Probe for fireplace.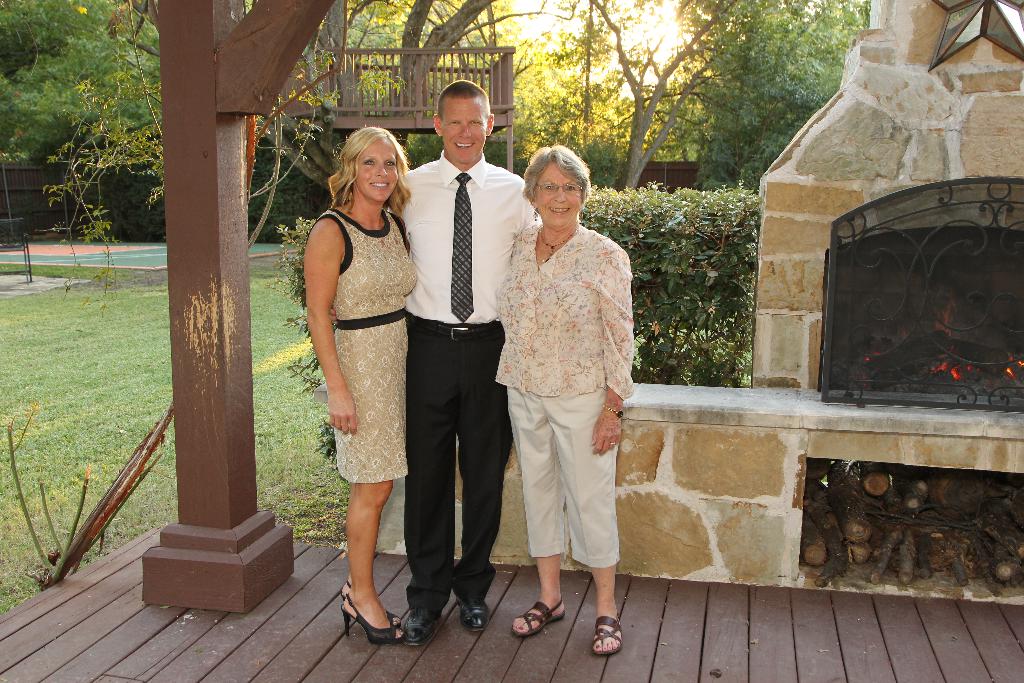
Probe result: detection(817, 179, 1023, 406).
